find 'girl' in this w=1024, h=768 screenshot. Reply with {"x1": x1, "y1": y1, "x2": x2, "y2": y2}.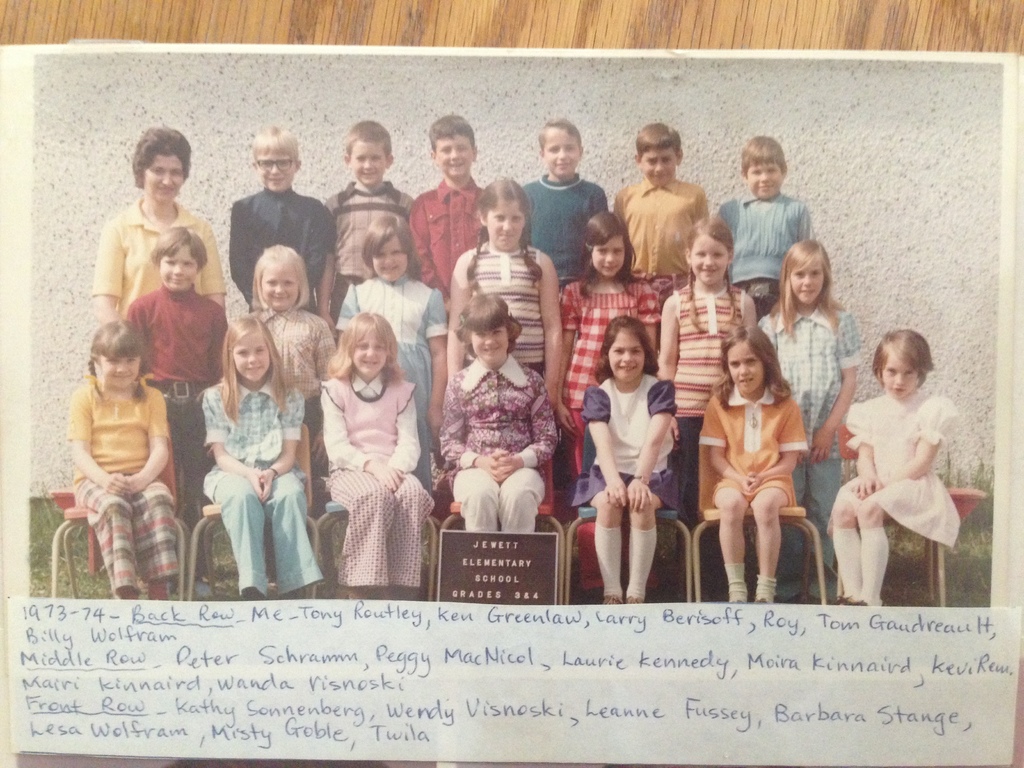
{"x1": 700, "y1": 324, "x2": 807, "y2": 602}.
